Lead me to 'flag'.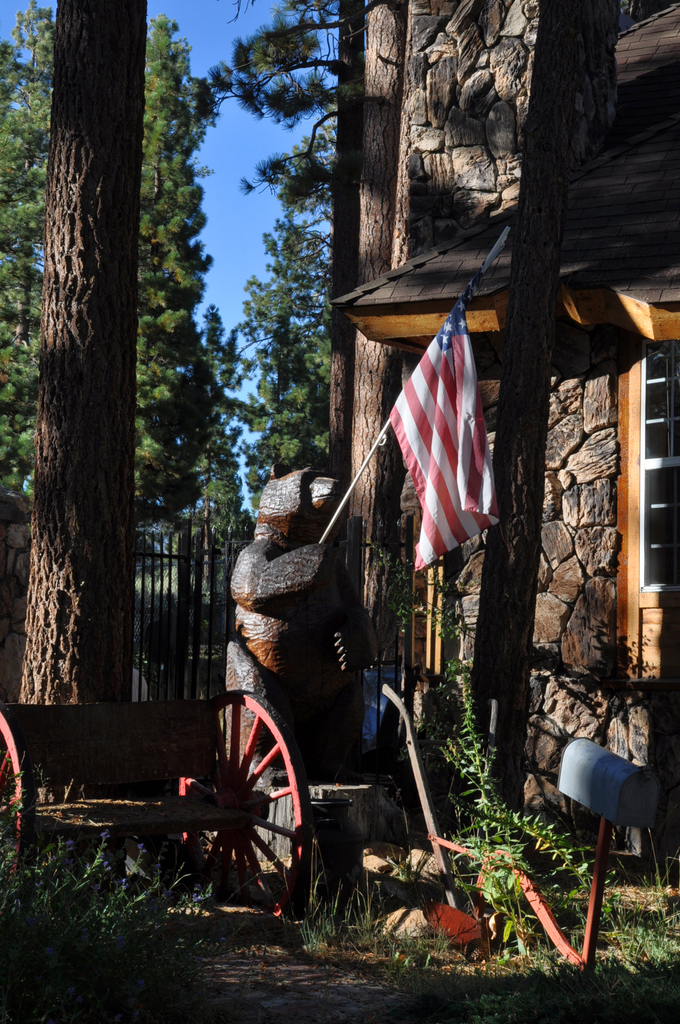
Lead to x1=385, y1=314, x2=493, y2=586.
